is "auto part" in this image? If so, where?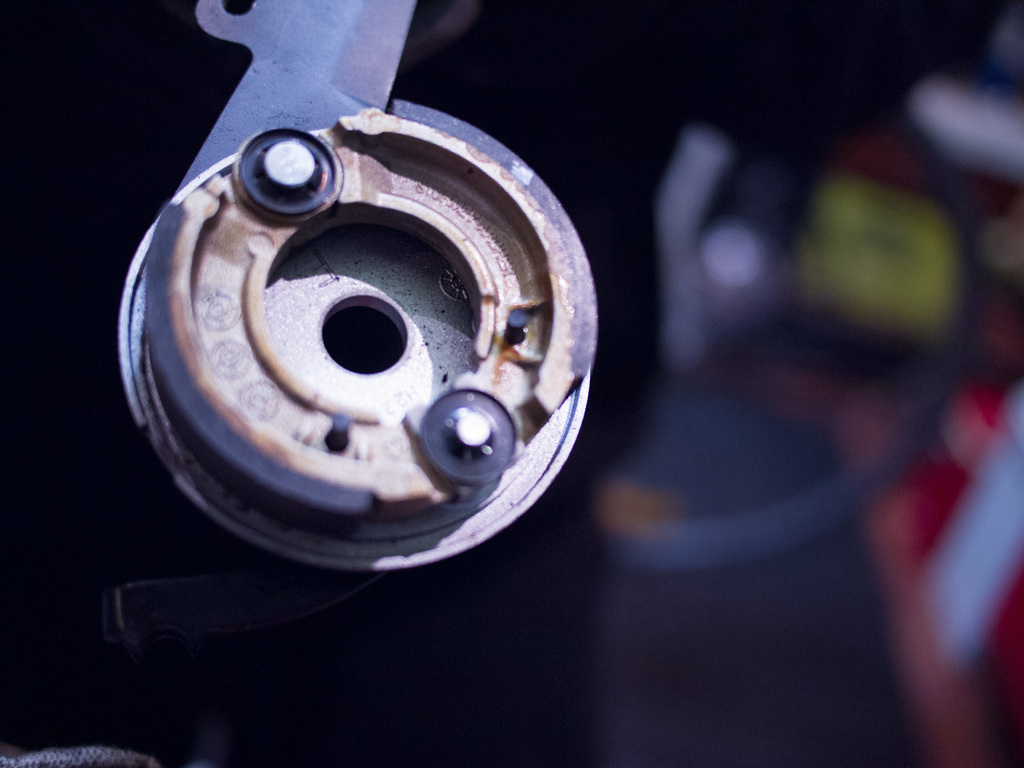
Yes, at [left=115, top=0, right=602, bottom=585].
